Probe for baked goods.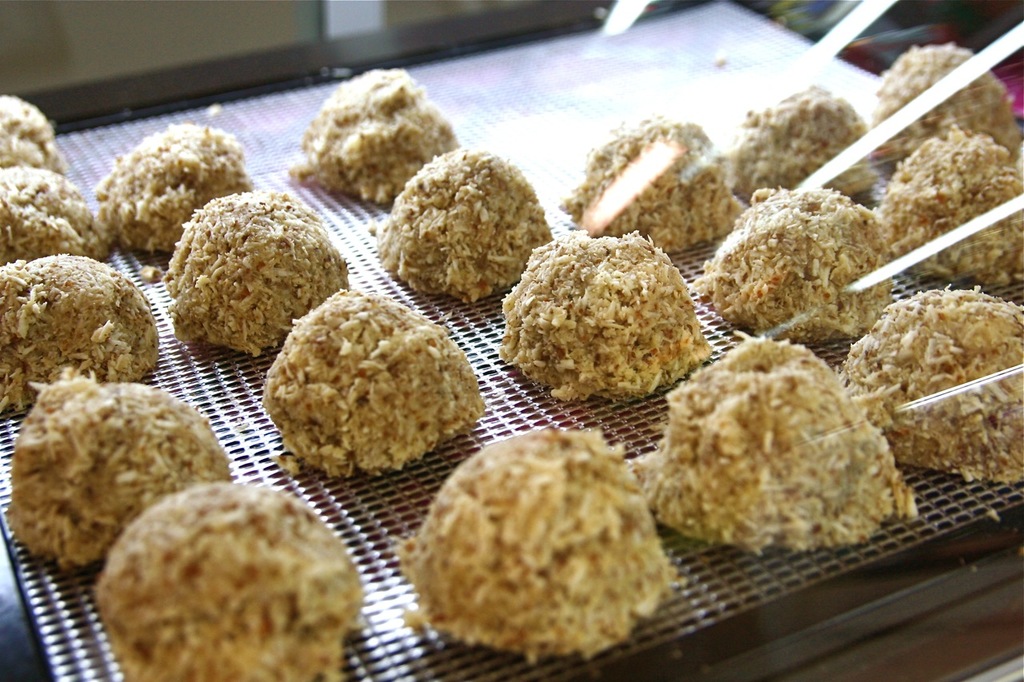
Probe result: box(392, 422, 678, 664).
